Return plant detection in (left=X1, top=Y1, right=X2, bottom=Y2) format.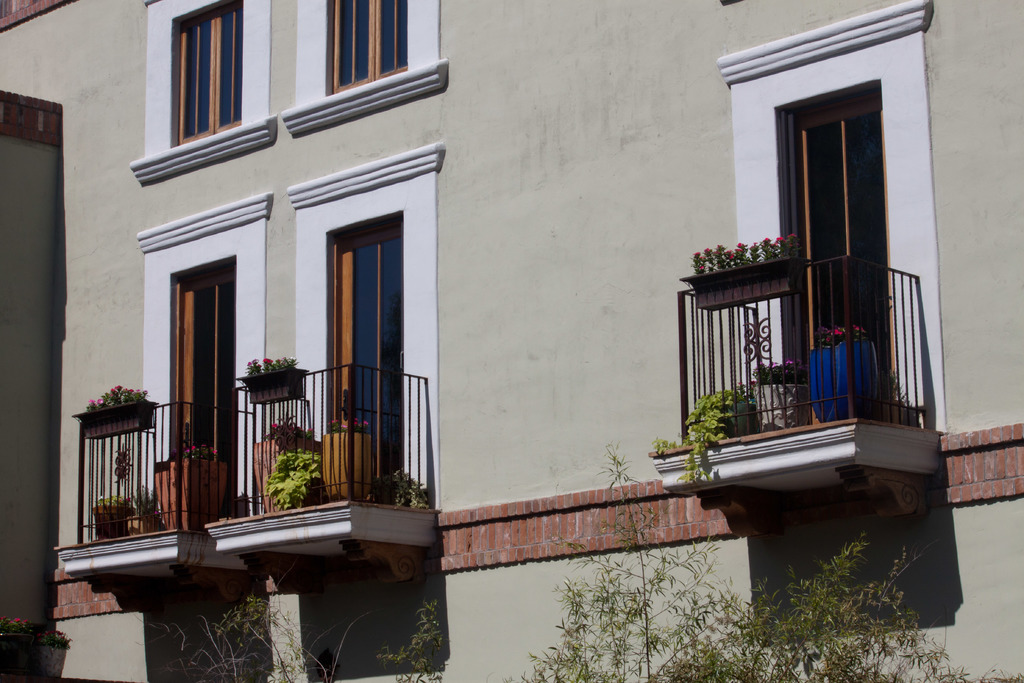
(left=515, top=440, right=978, bottom=682).
